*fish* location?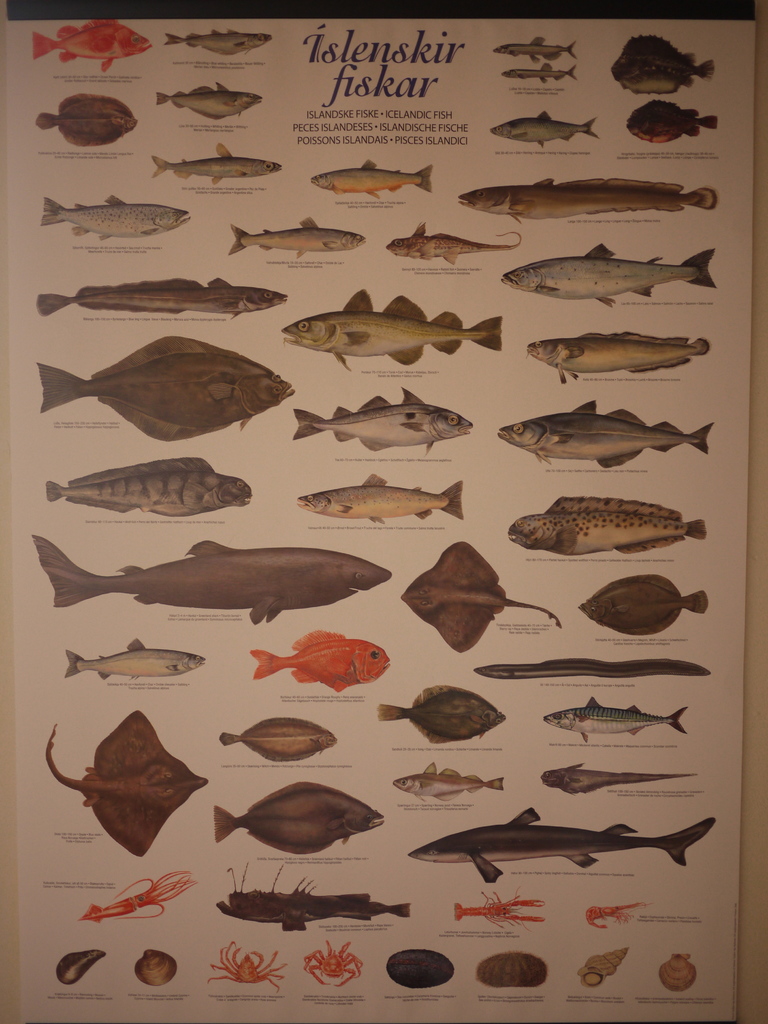
box=[60, 632, 202, 680]
